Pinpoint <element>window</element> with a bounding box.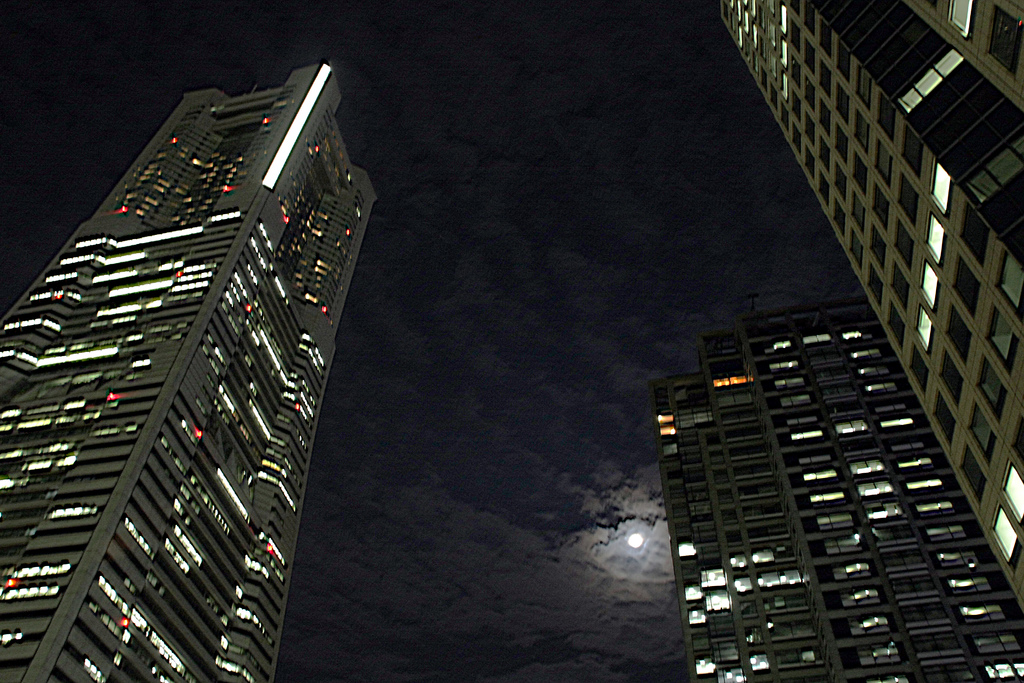
rect(867, 221, 888, 268).
